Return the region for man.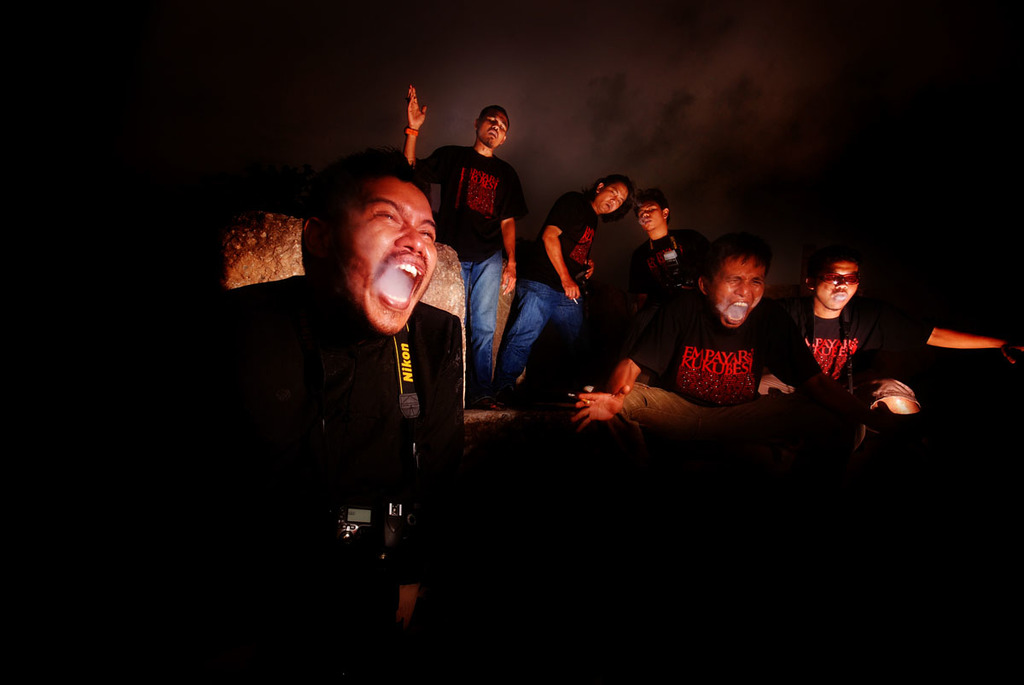
(left=544, top=240, right=827, bottom=427).
